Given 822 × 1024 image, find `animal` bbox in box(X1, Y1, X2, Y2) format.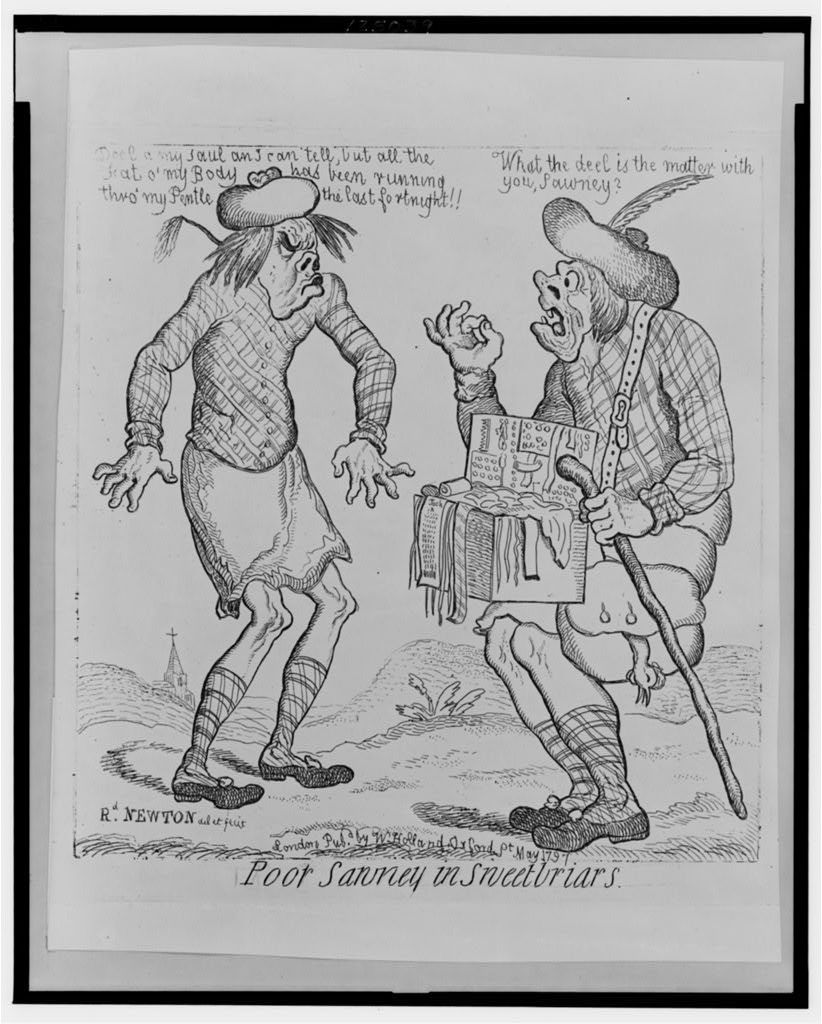
box(566, 558, 706, 714).
